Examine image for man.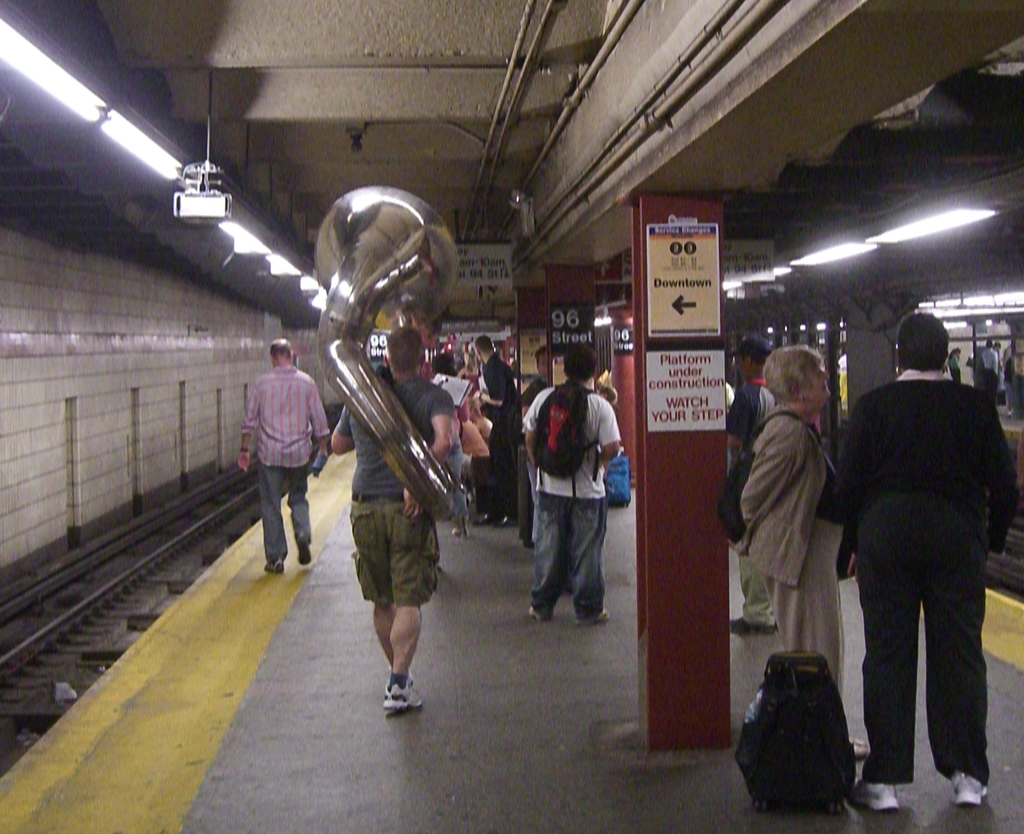
Examination result: 980,339,1003,407.
